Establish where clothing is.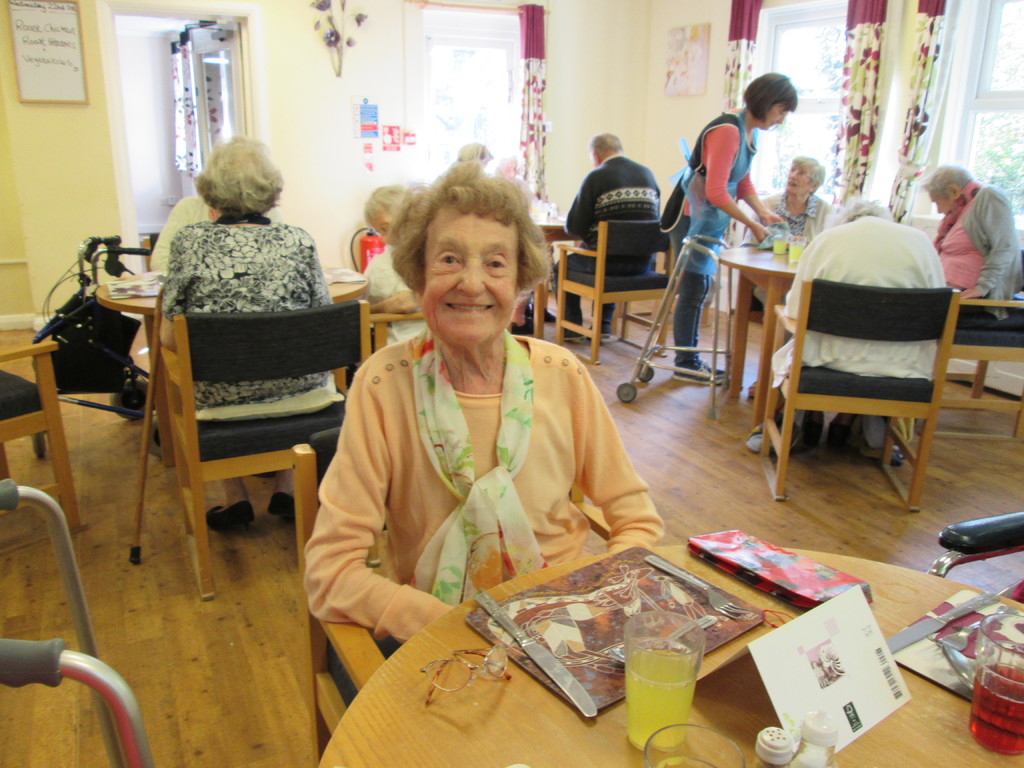
Established at [568, 157, 664, 282].
